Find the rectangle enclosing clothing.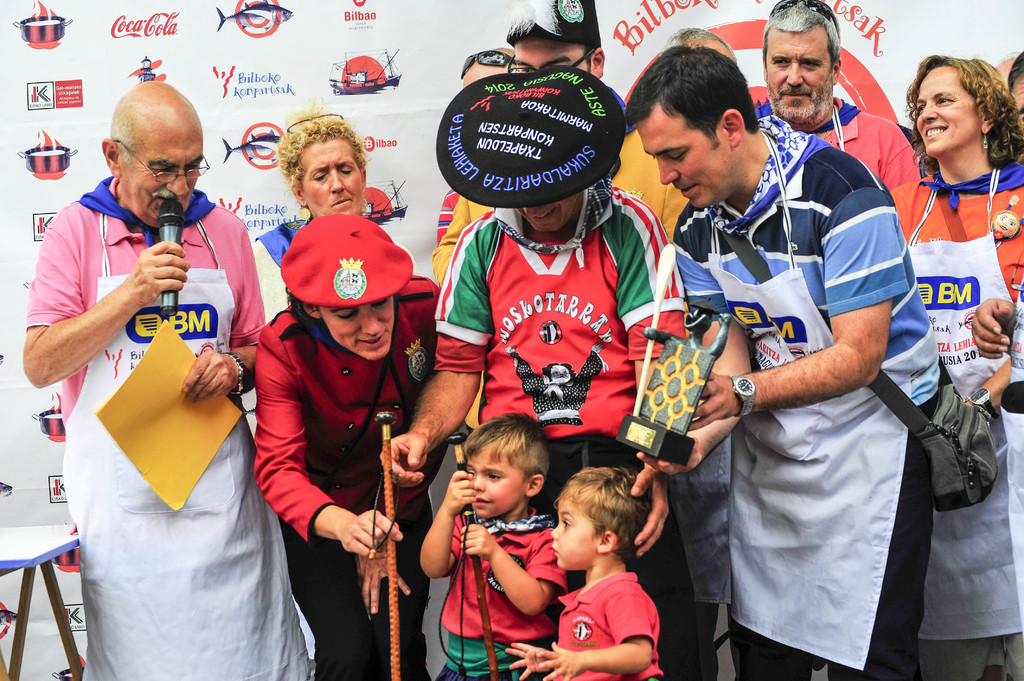
left=252, top=215, right=320, bottom=321.
